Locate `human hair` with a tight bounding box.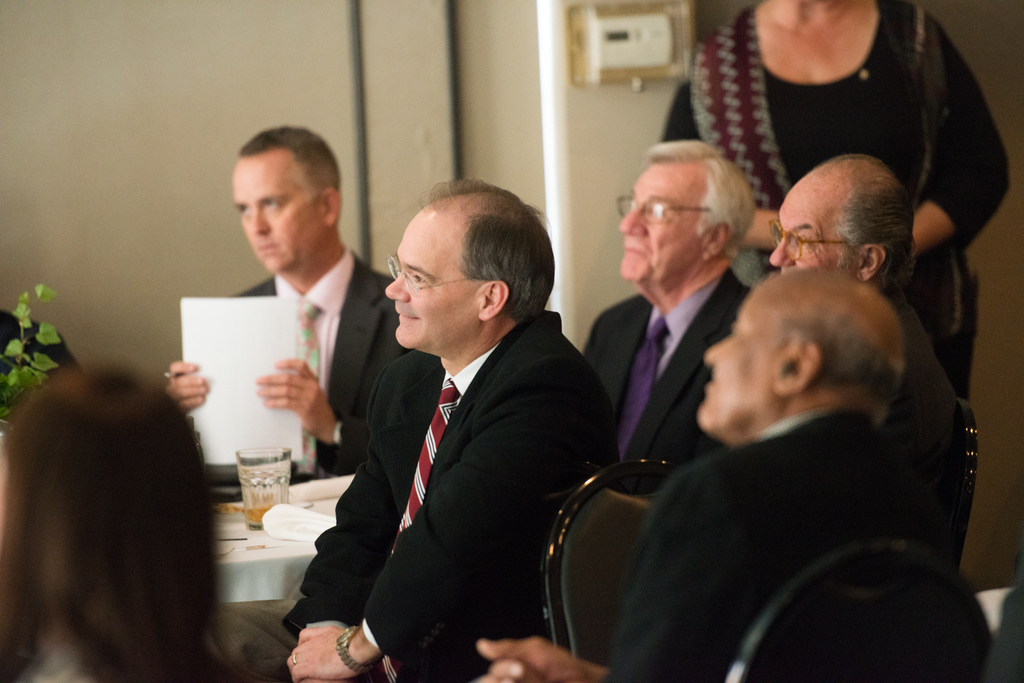
rect(0, 355, 260, 682).
